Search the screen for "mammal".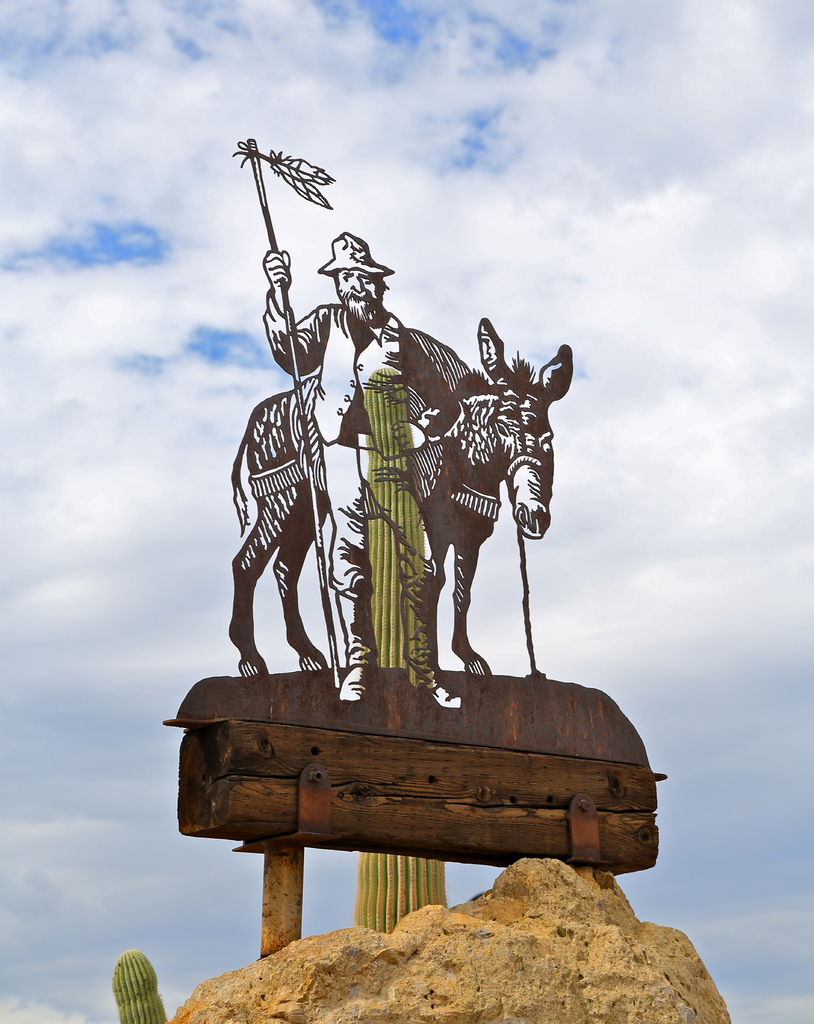
Found at 224:325:575:669.
